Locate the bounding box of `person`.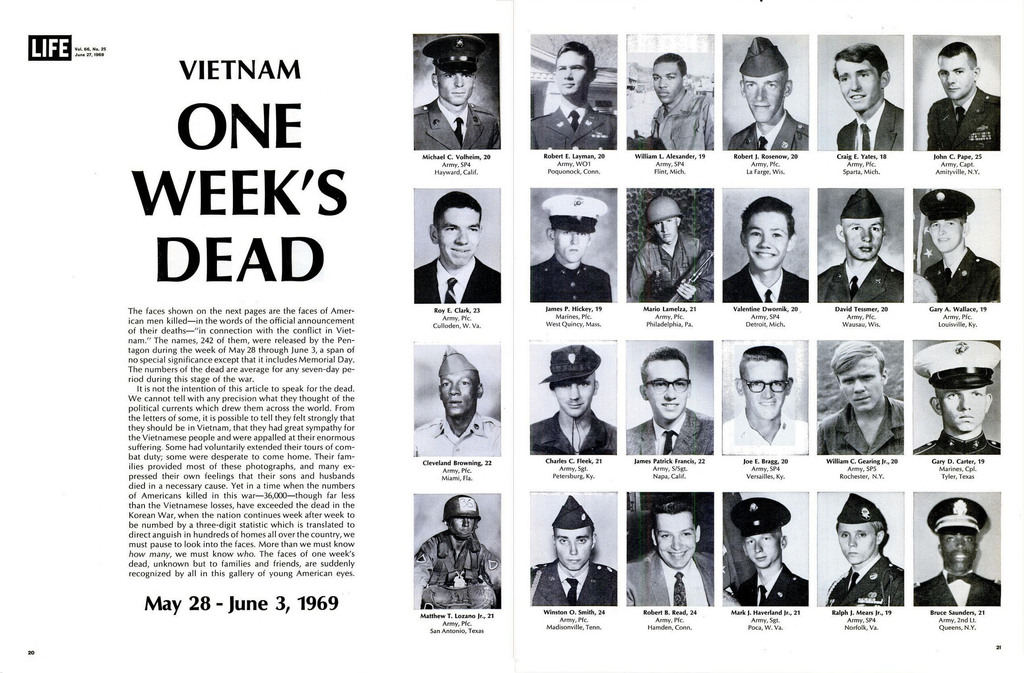
Bounding box: <bbox>916, 194, 998, 303</bbox>.
